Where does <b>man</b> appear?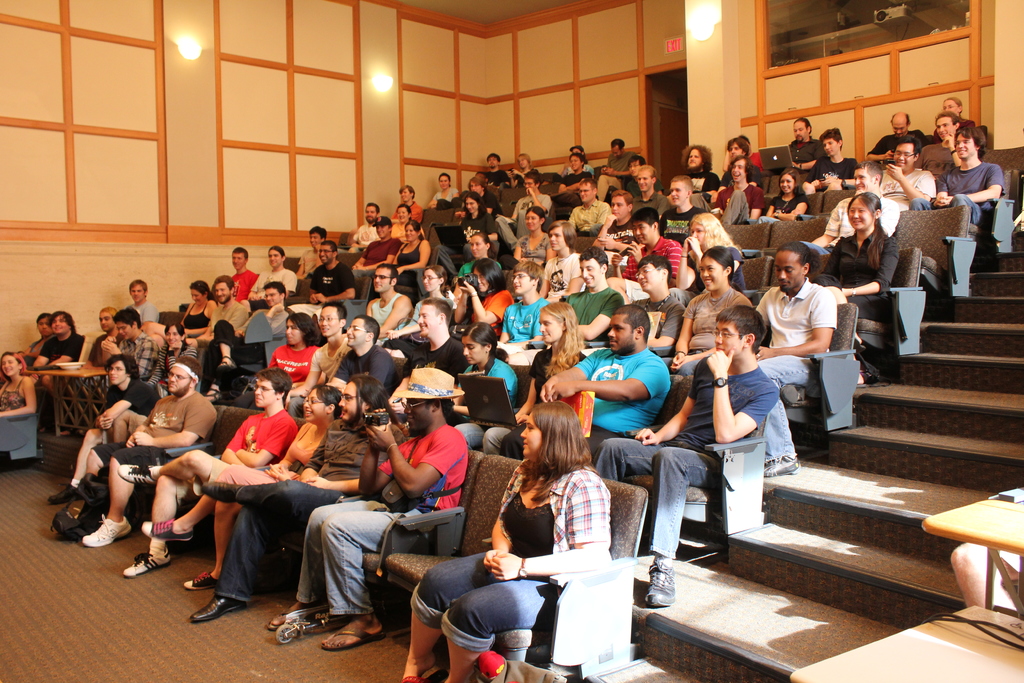
Appears at [504, 245, 628, 368].
